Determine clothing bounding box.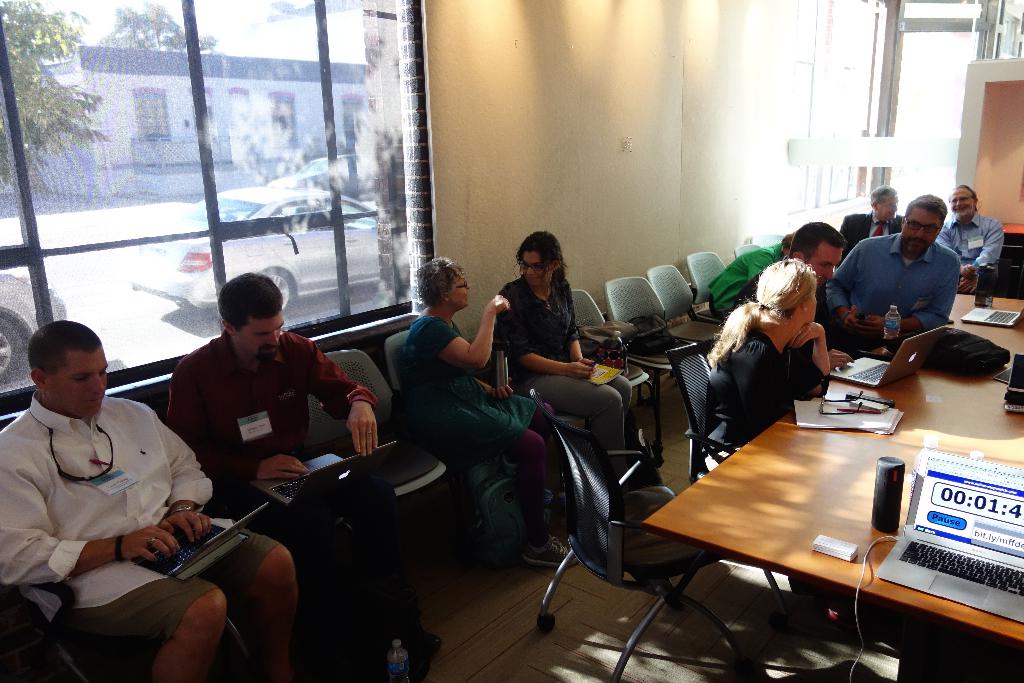
Determined: 705 242 785 320.
